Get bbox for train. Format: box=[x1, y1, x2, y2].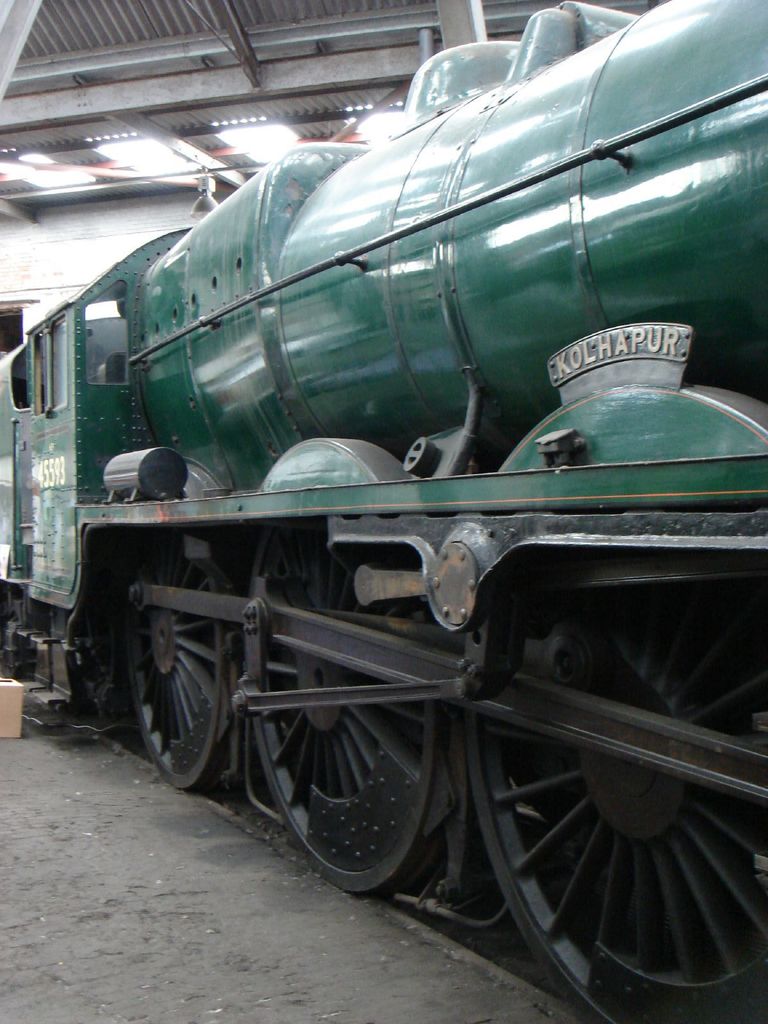
box=[0, 0, 767, 1023].
